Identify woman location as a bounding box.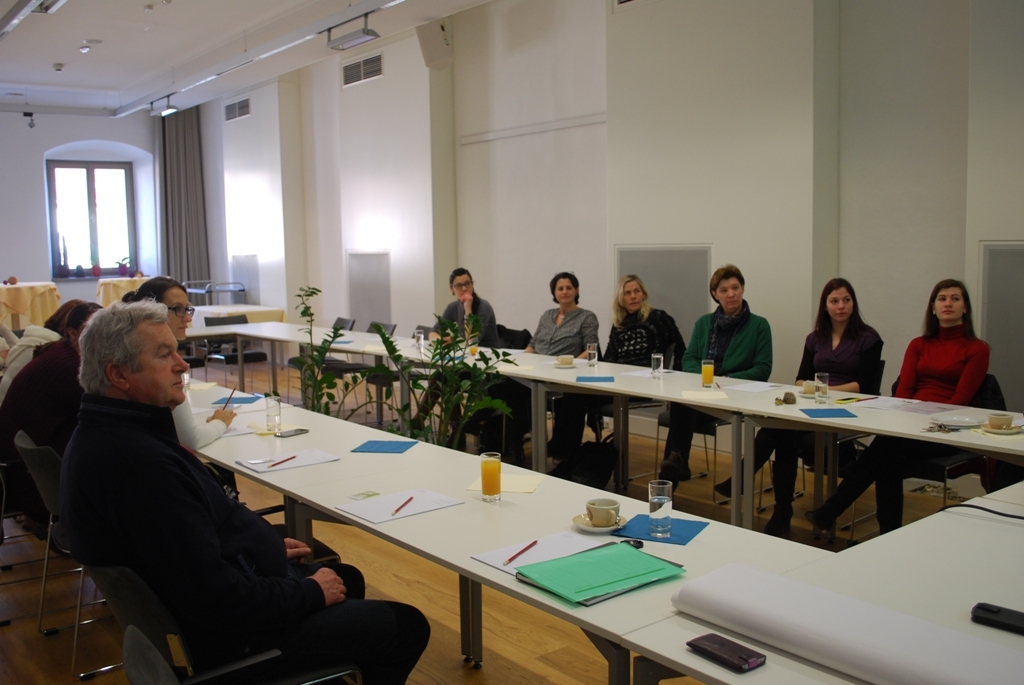
BBox(469, 266, 607, 434).
